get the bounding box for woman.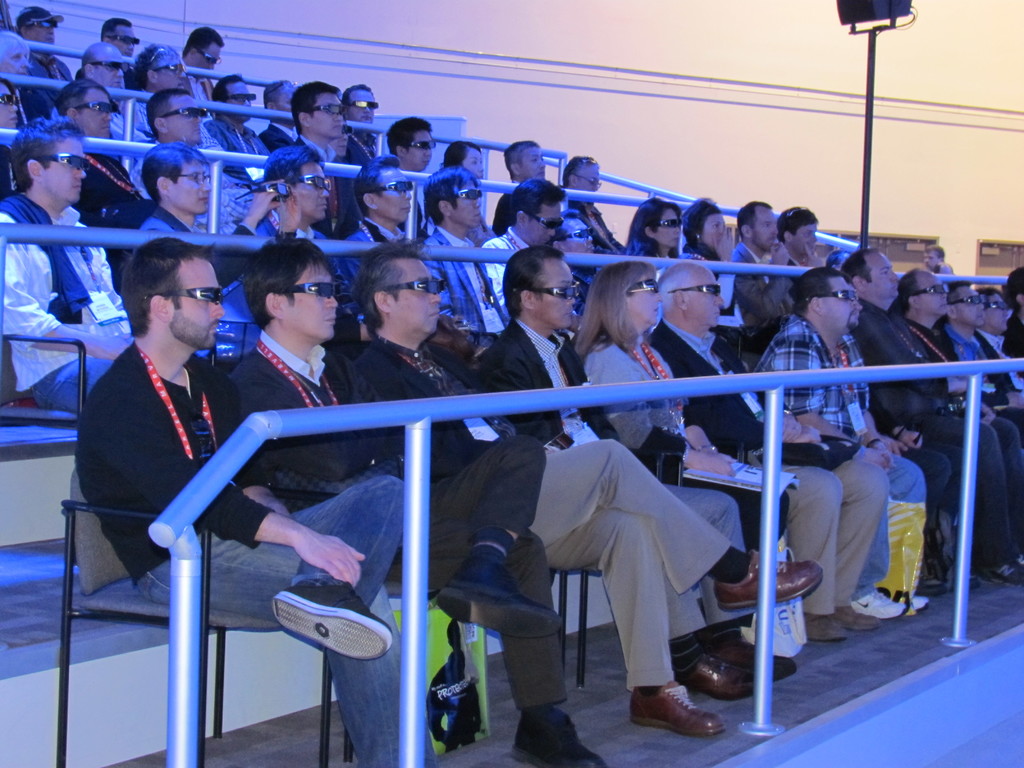
detection(628, 195, 689, 269).
